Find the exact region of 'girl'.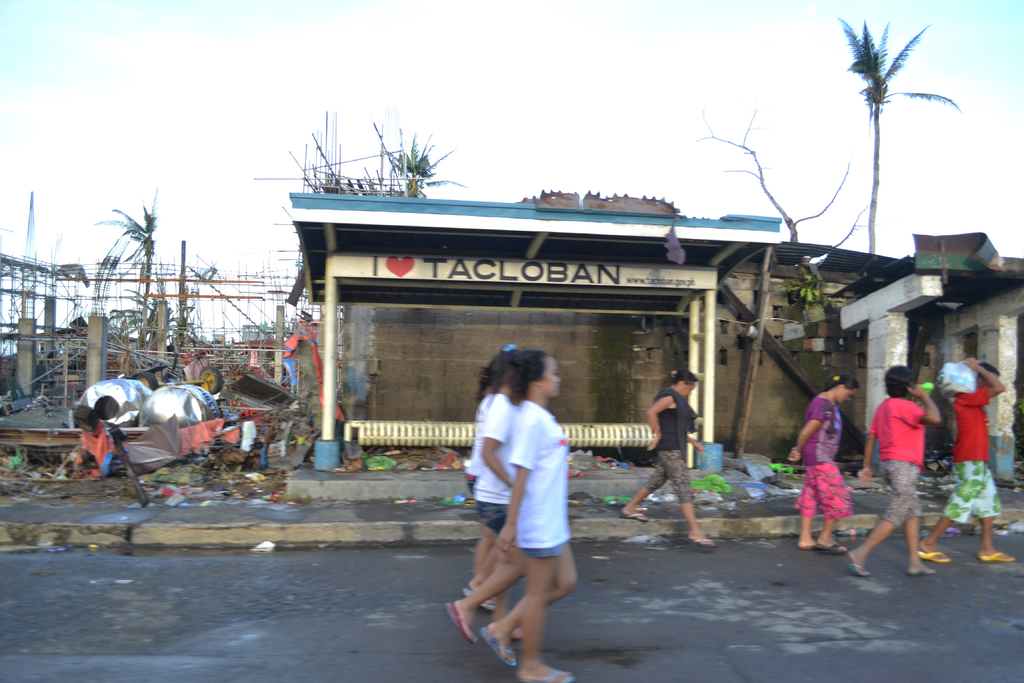
Exact region: x1=483, y1=348, x2=580, y2=682.
